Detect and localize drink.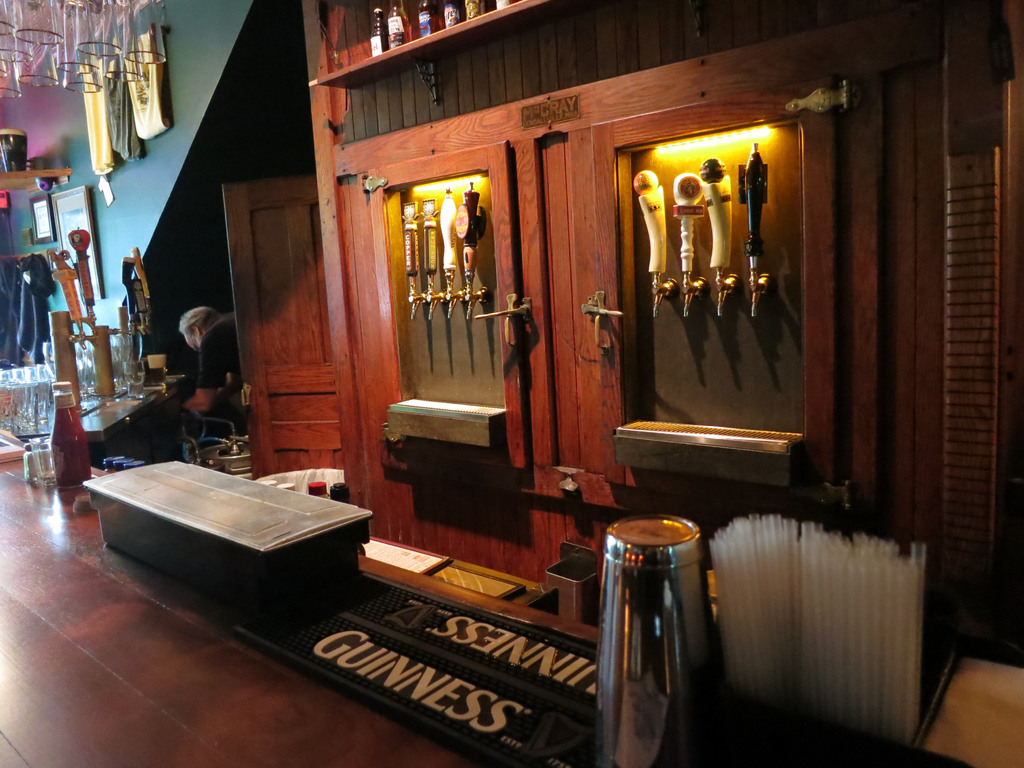
Localized at box(445, 0, 461, 35).
